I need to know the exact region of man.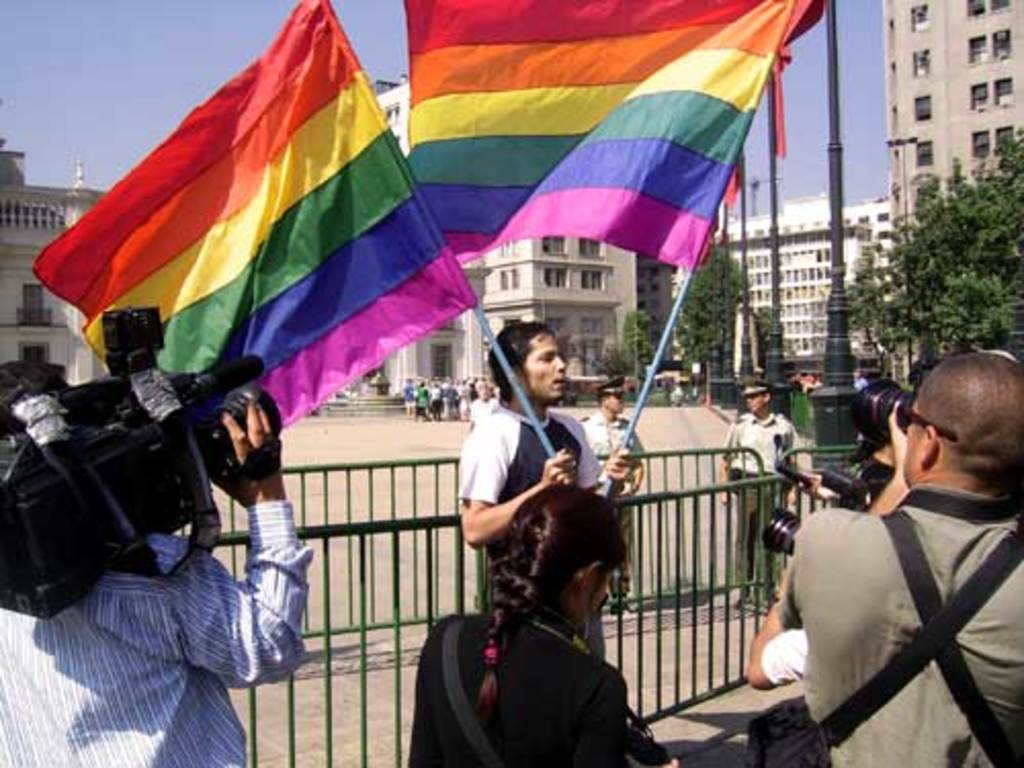
Region: BBox(457, 322, 641, 664).
